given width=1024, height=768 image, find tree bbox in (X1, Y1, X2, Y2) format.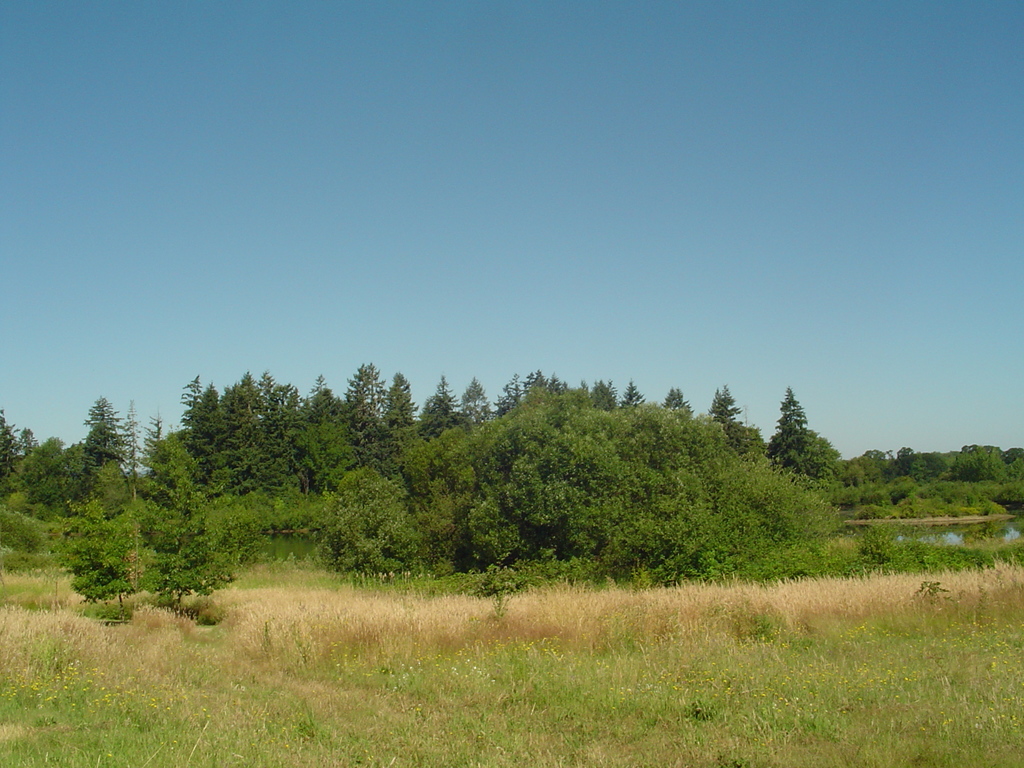
(385, 373, 415, 428).
